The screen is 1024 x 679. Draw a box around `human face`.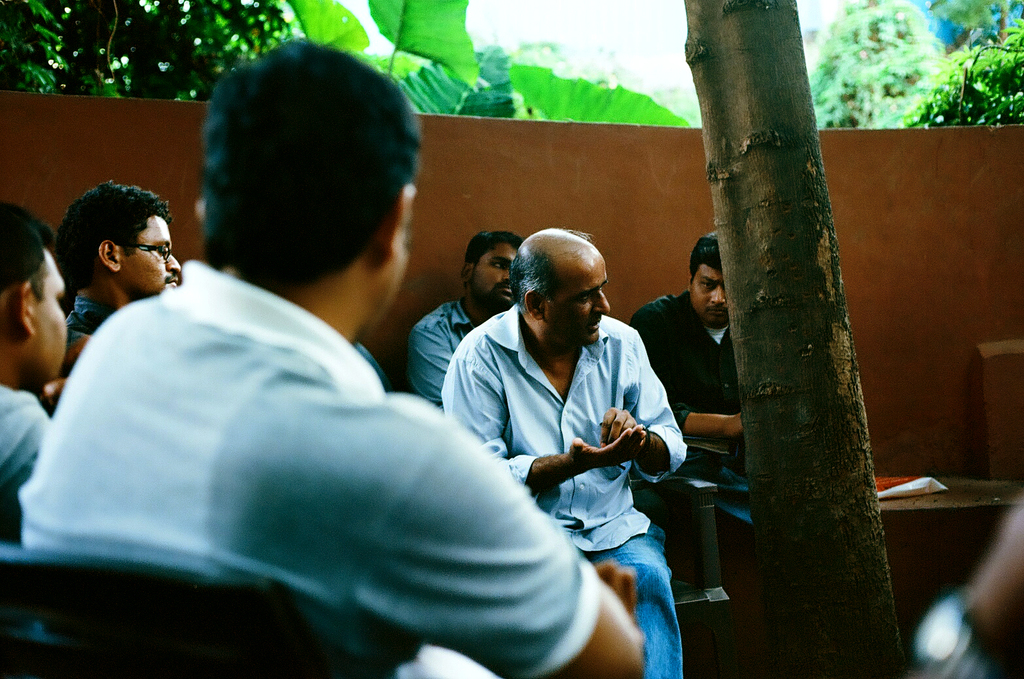
pyautogui.locateOnScreen(125, 215, 179, 295).
